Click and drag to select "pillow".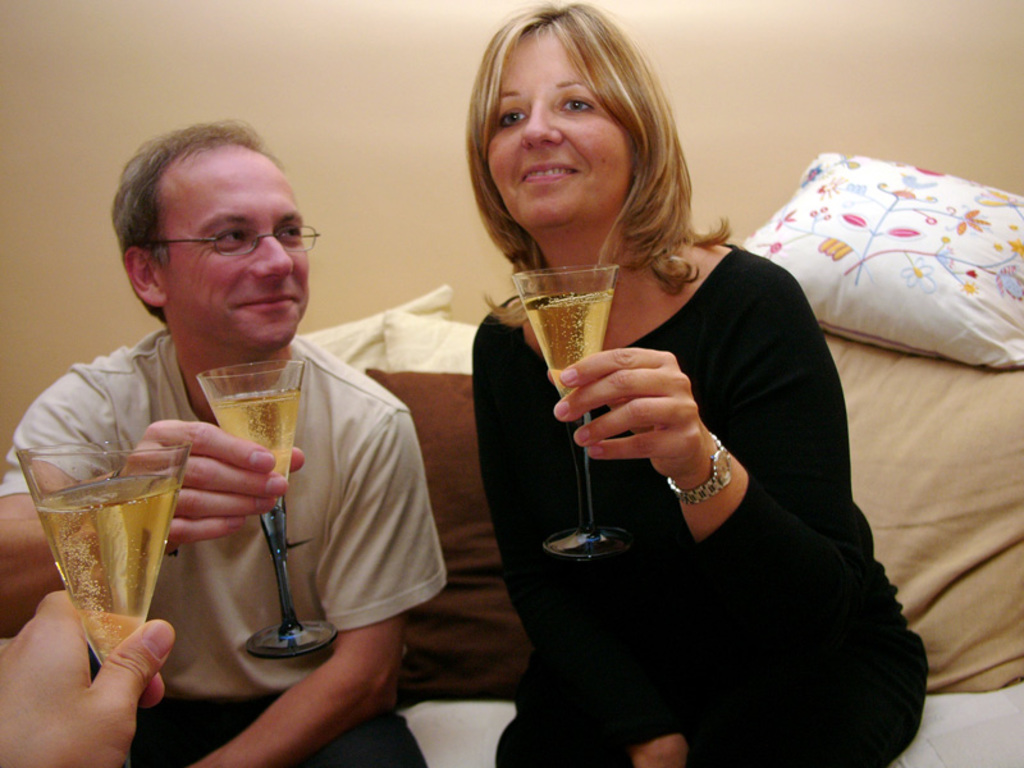
Selection: bbox=[740, 148, 1016, 352].
